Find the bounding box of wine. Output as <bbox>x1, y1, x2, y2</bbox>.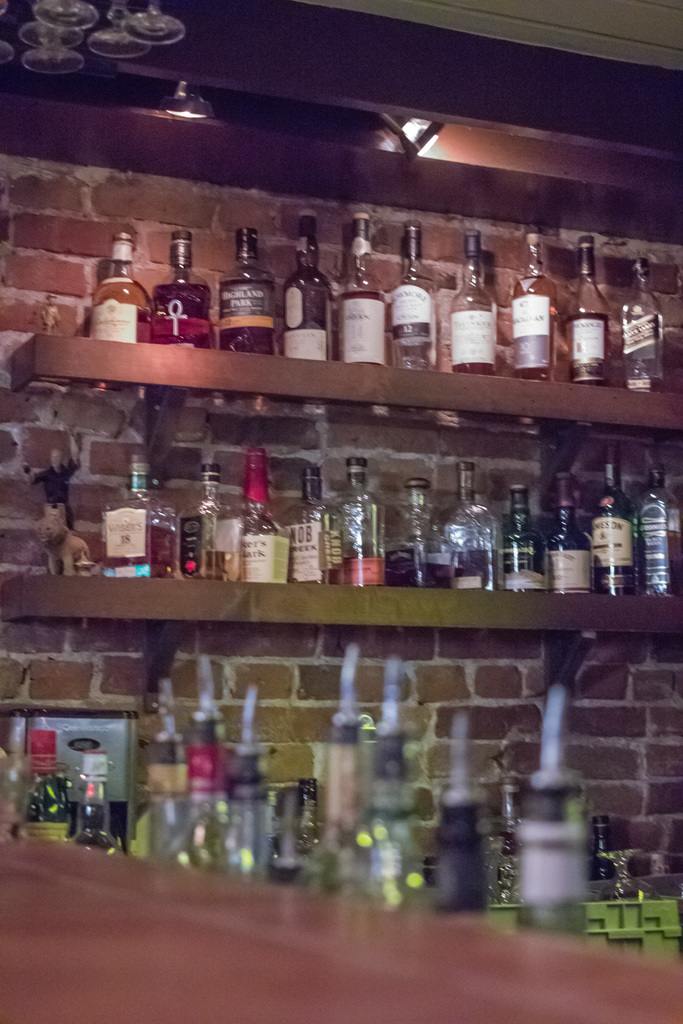
<bbox>279, 207, 331, 362</bbox>.
